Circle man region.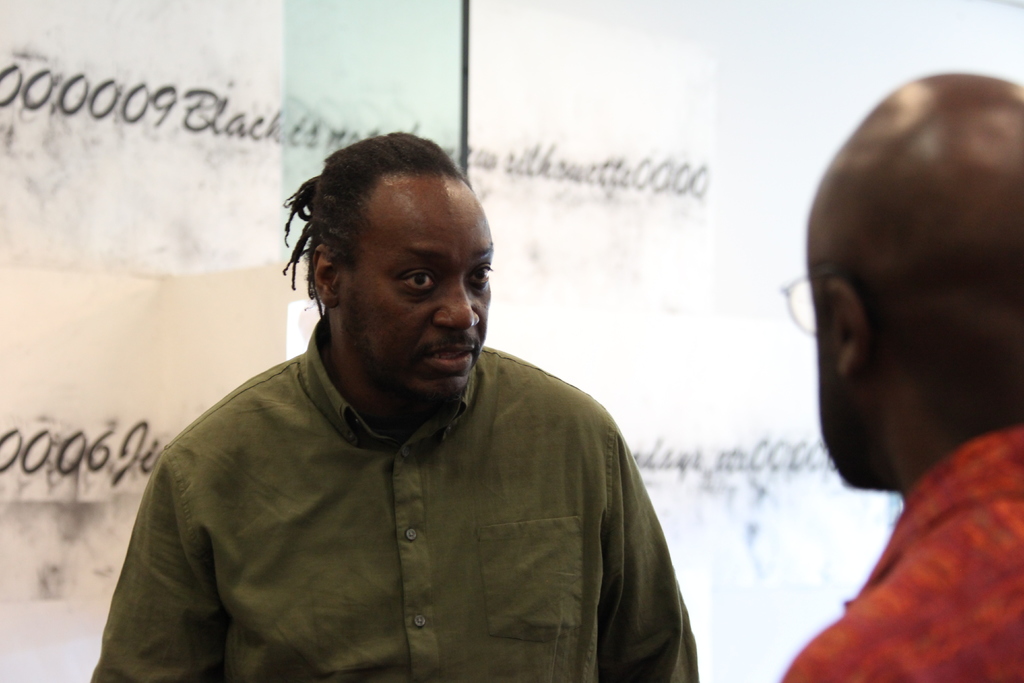
Region: l=109, t=137, r=710, b=674.
